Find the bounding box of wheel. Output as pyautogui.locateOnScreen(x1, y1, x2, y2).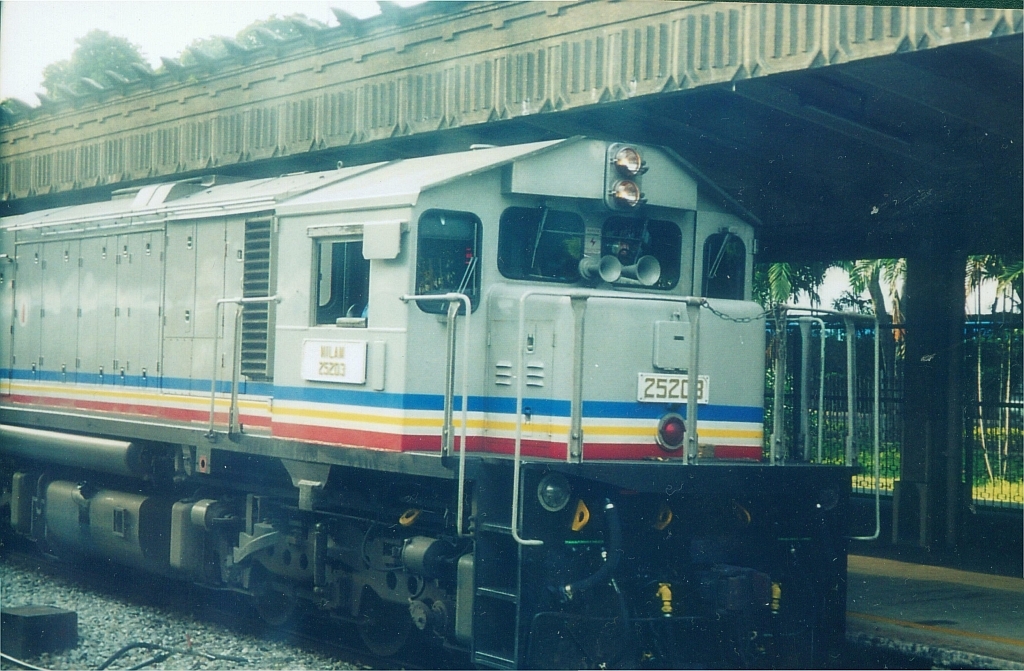
pyautogui.locateOnScreen(253, 592, 293, 625).
